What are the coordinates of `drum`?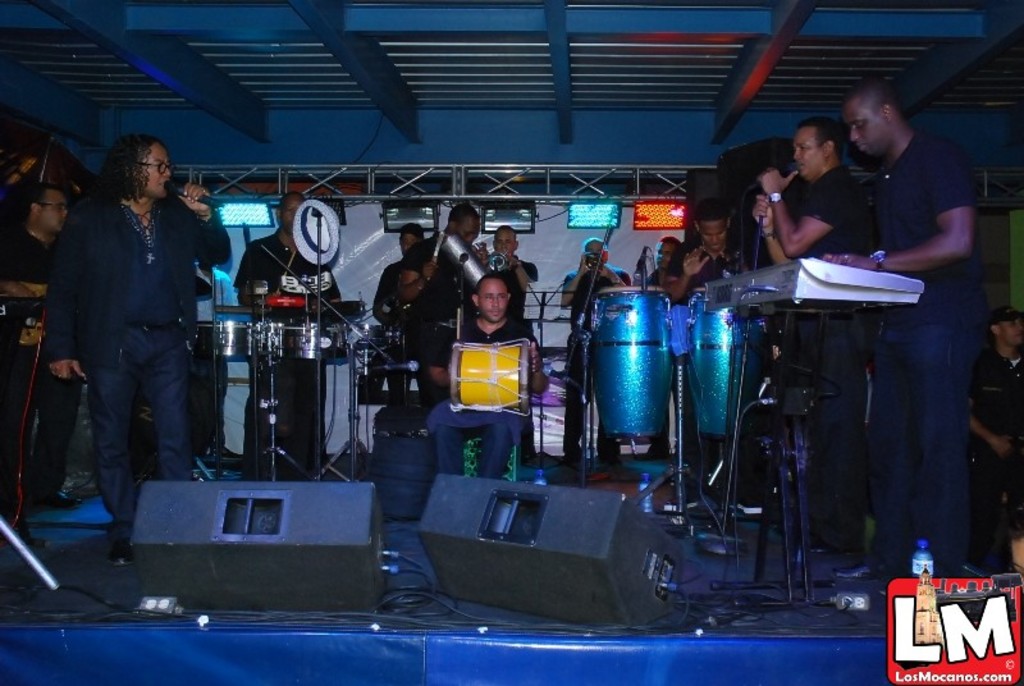
select_region(687, 287, 764, 440).
